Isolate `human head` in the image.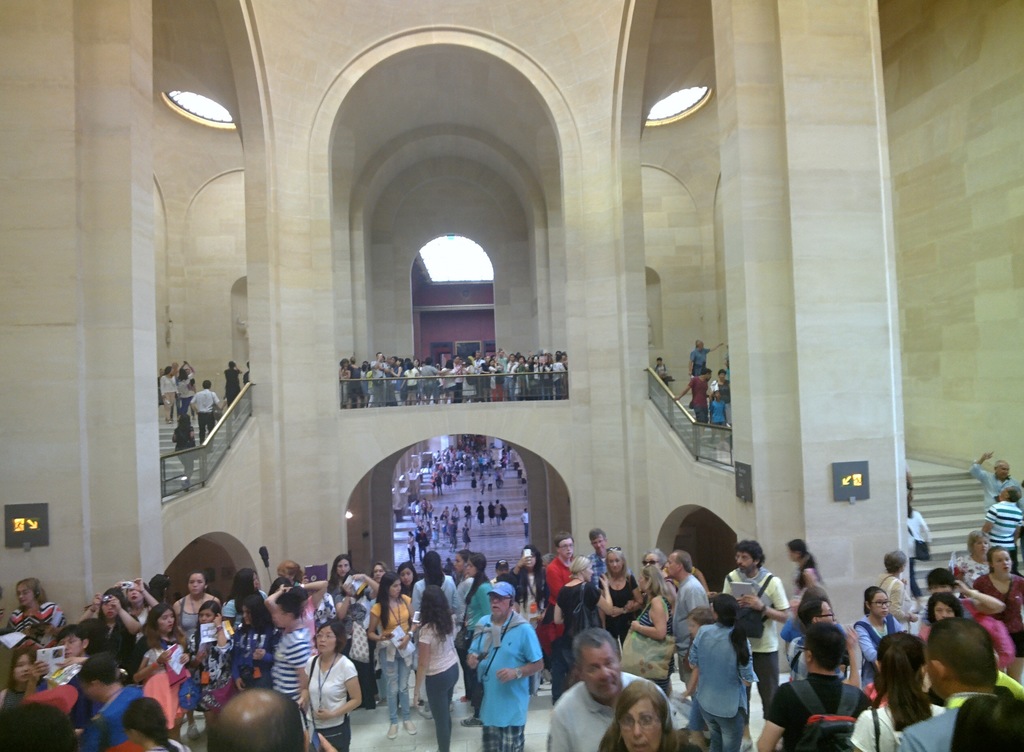
Isolated region: 798,596,836,626.
